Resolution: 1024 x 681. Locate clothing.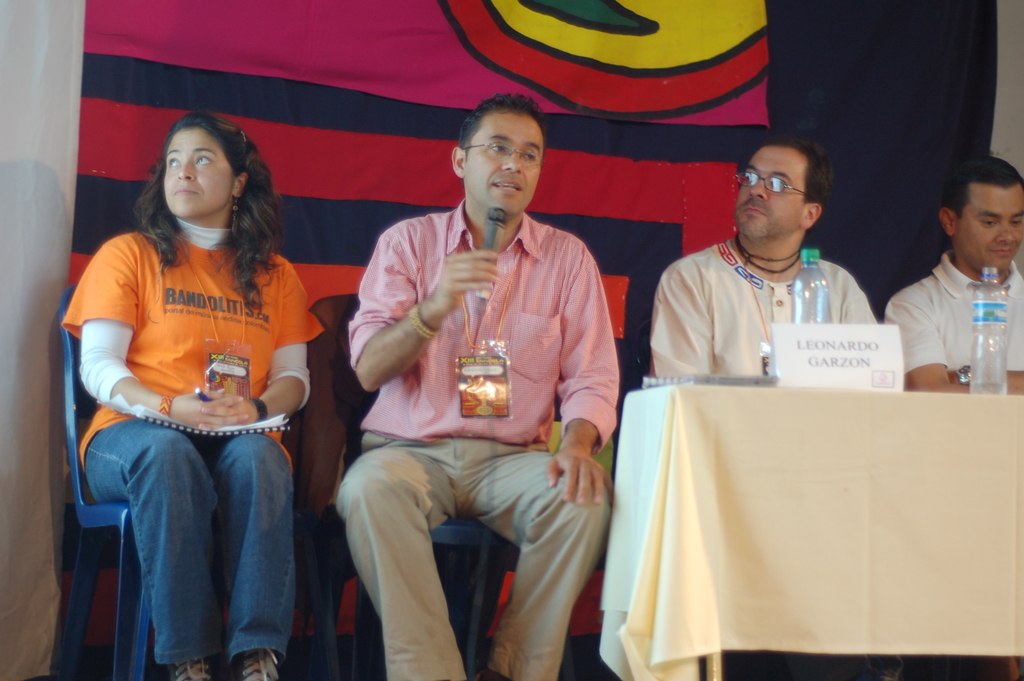
detection(53, 215, 317, 665).
